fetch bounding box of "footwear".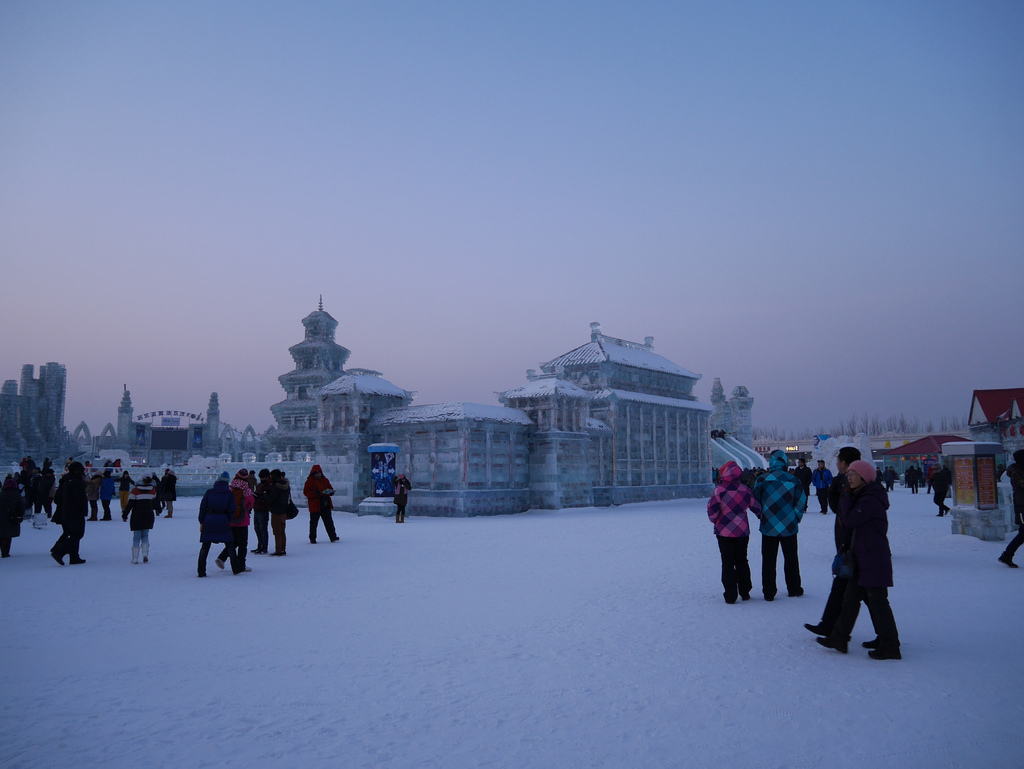
Bbox: {"left": 996, "top": 554, "right": 1018, "bottom": 571}.
